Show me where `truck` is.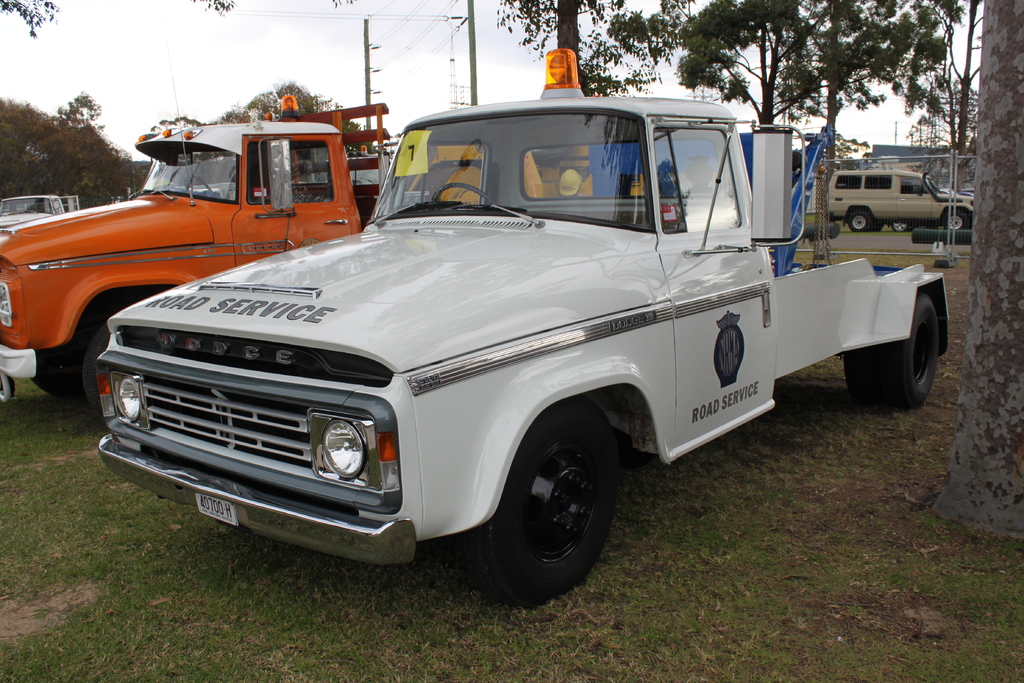
`truck` is at {"x1": 0, "y1": 88, "x2": 405, "y2": 416}.
